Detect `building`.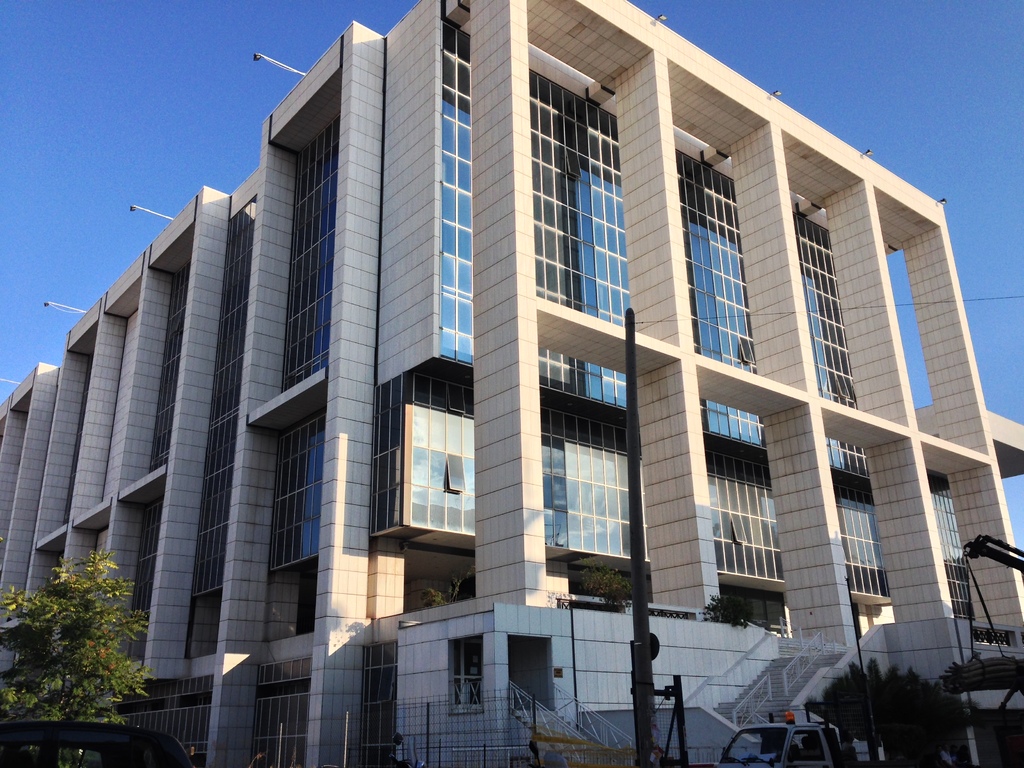
Detected at [x1=0, y1=0, x2=1023, y2=767].
